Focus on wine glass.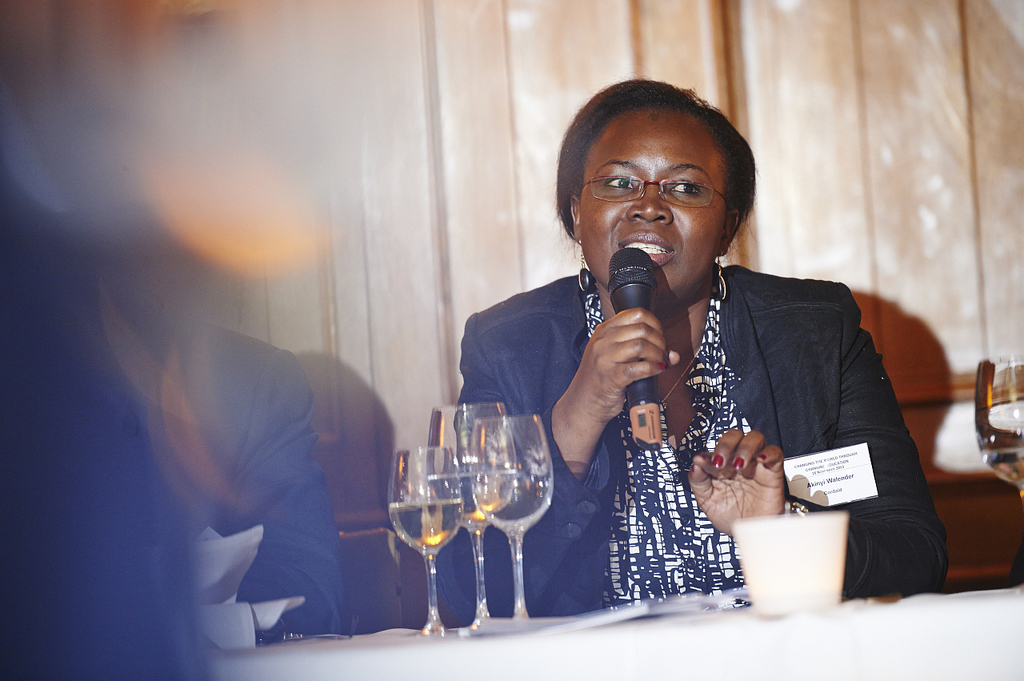
Focused at [385, 447, 468, 639].
